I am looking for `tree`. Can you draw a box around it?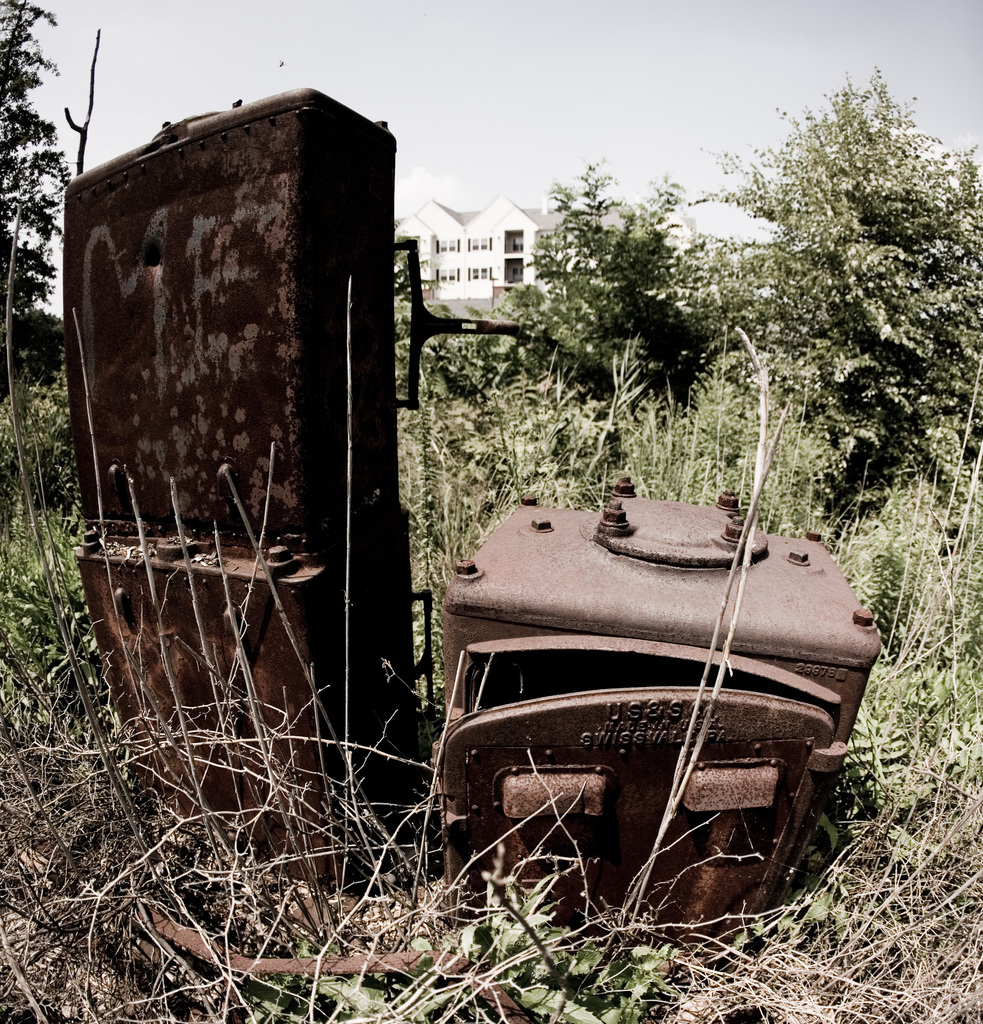
Sure, the bounding box is pyautogui.locateOnScreen(685, 65, 982, 490).
